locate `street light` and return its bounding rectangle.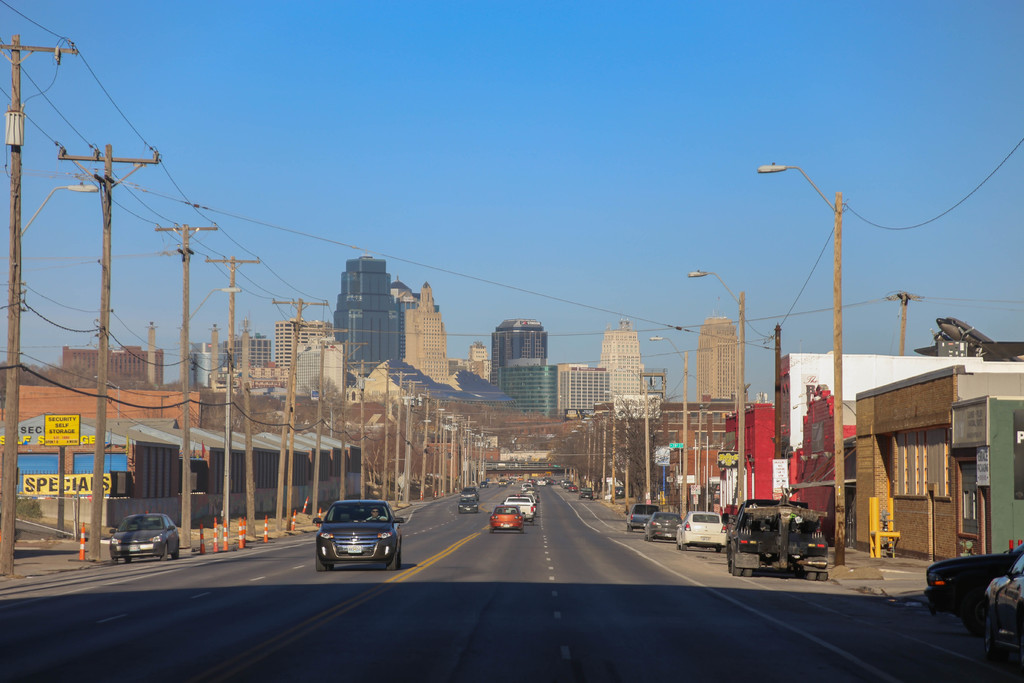
BBox(622, 362, 659, 501).
